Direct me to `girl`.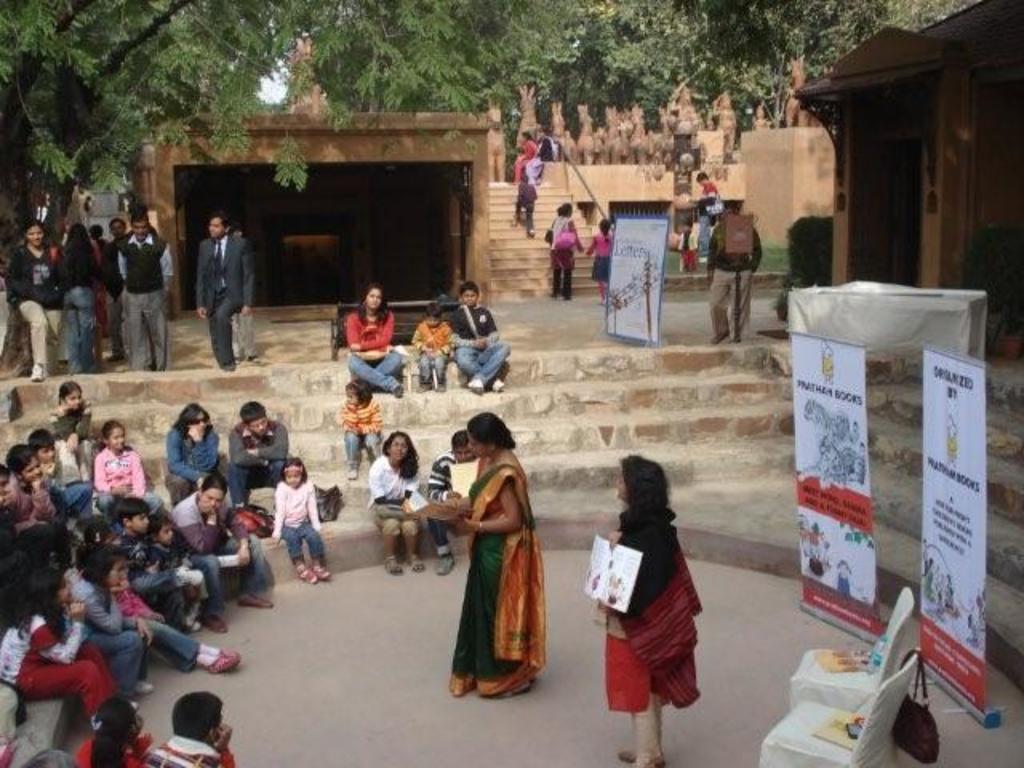
Direction: box=[70, 702, 154, 766].
